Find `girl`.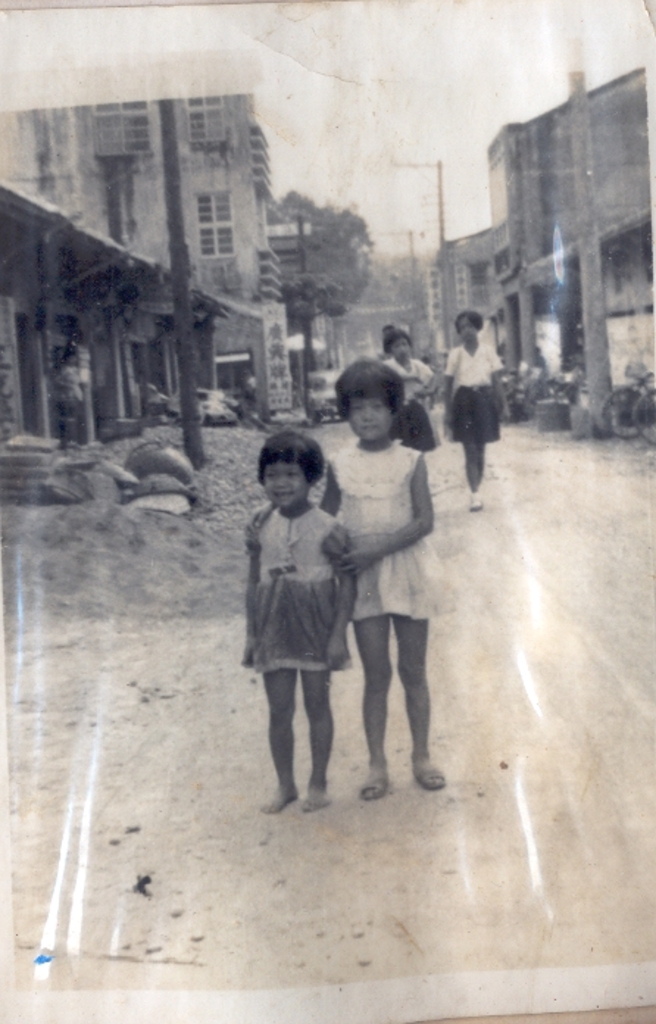
[left=241, top=430, right=357, bottom=814].
